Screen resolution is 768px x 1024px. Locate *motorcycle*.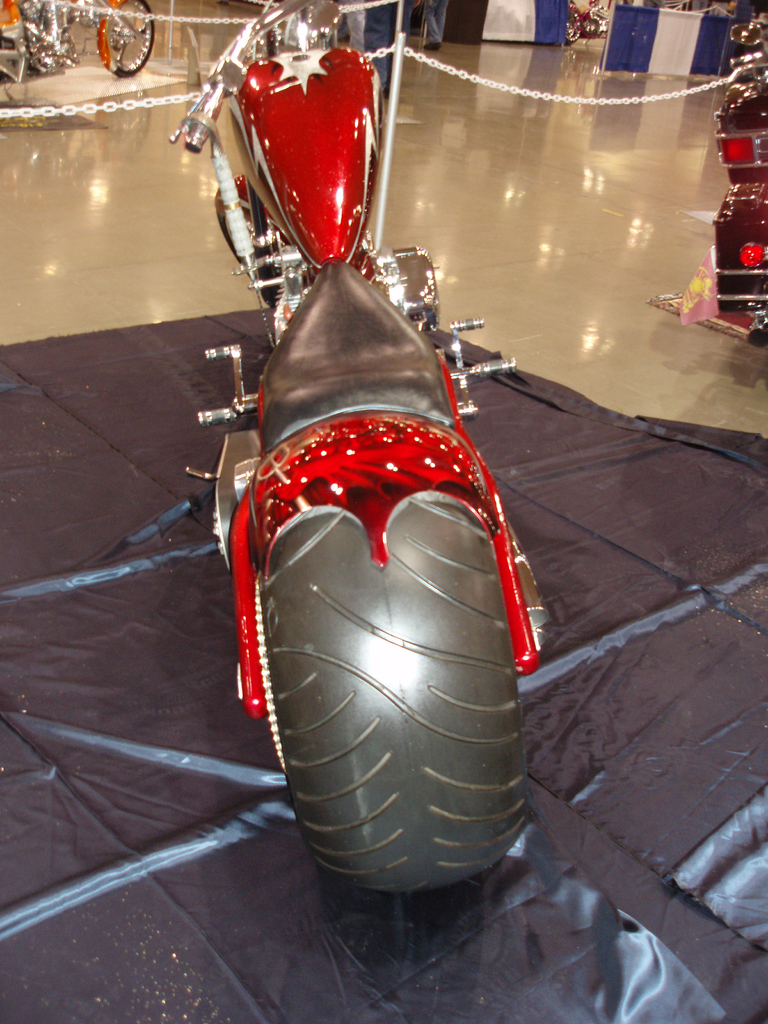
rect(116, 0, 603, 914).
